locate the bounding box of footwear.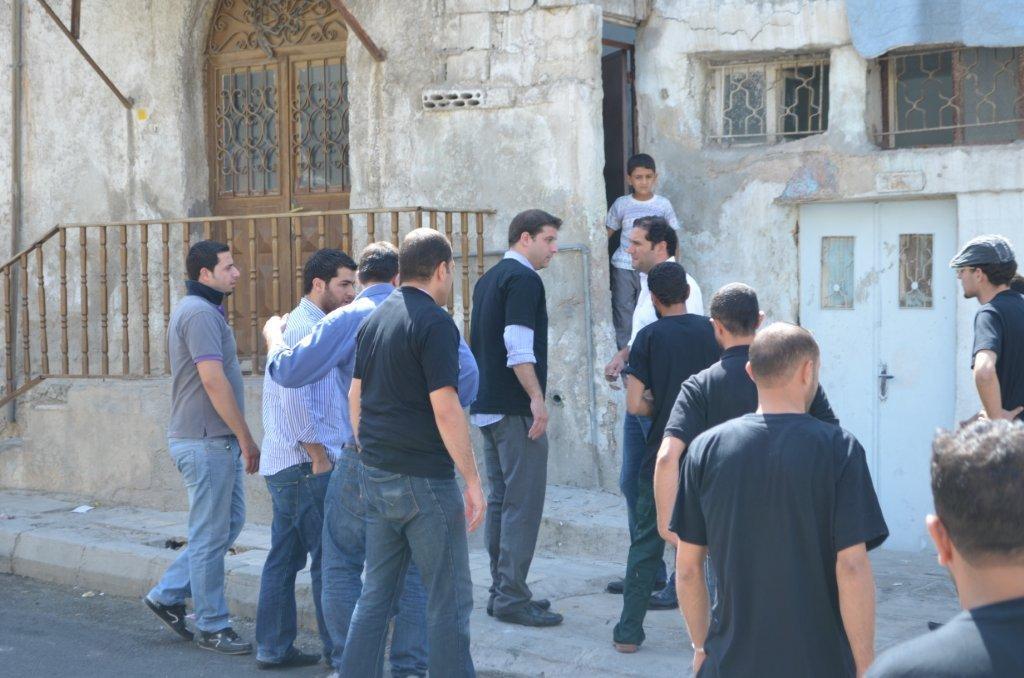
Bounding box: l=495, t=581, r=562, b=646.
